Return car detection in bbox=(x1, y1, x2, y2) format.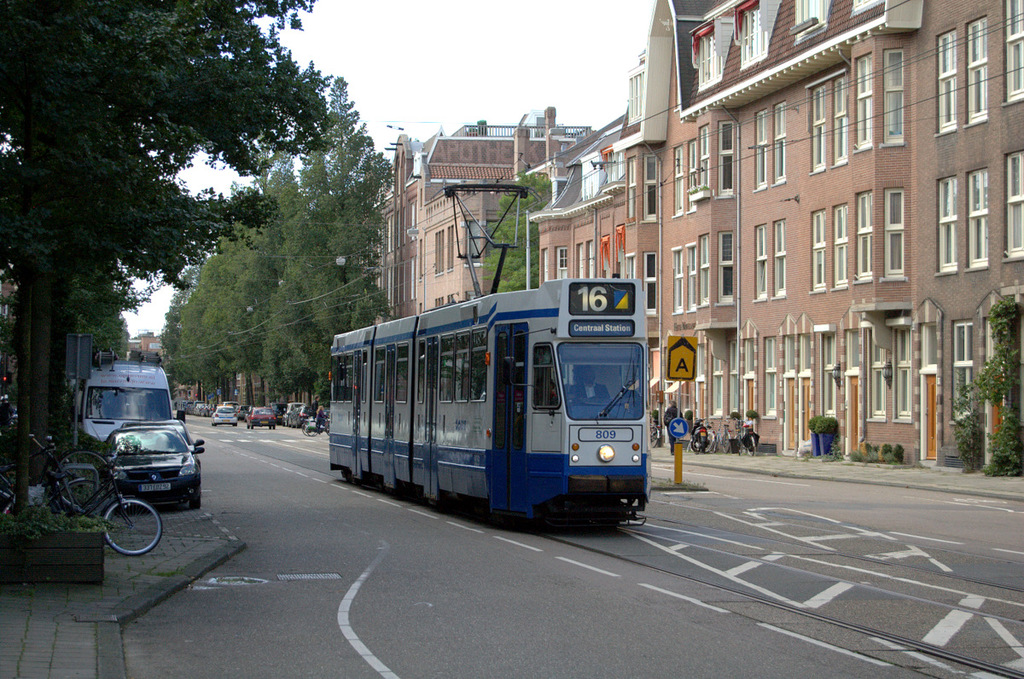
bbox=(102, 416, 203, 508).
